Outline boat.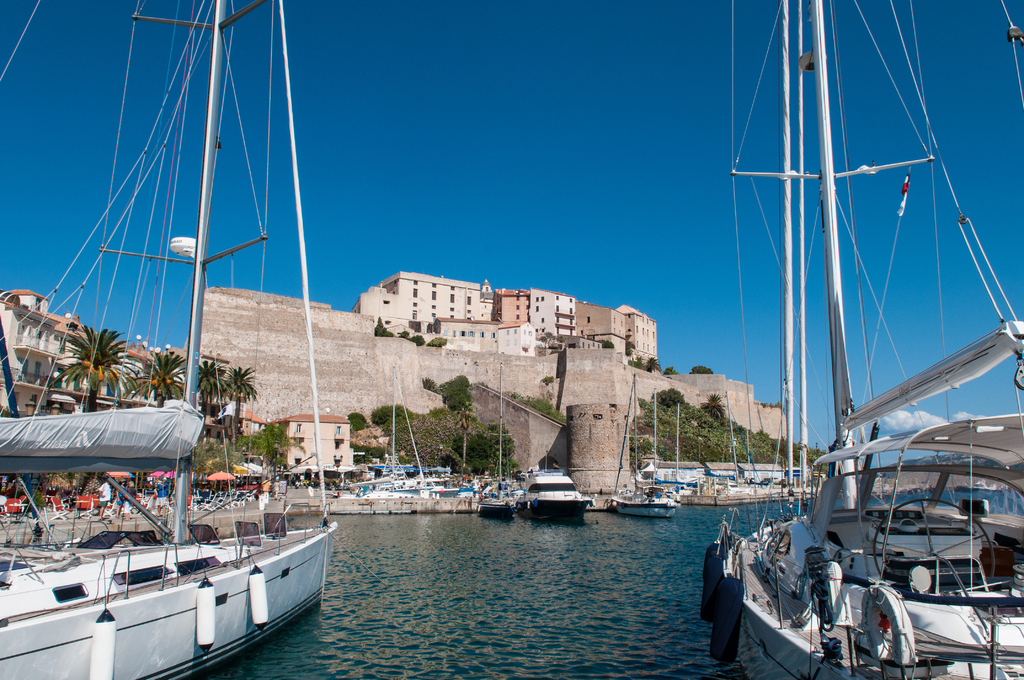
Outline: x1=610 y1=479 x2=679 y2=521.
